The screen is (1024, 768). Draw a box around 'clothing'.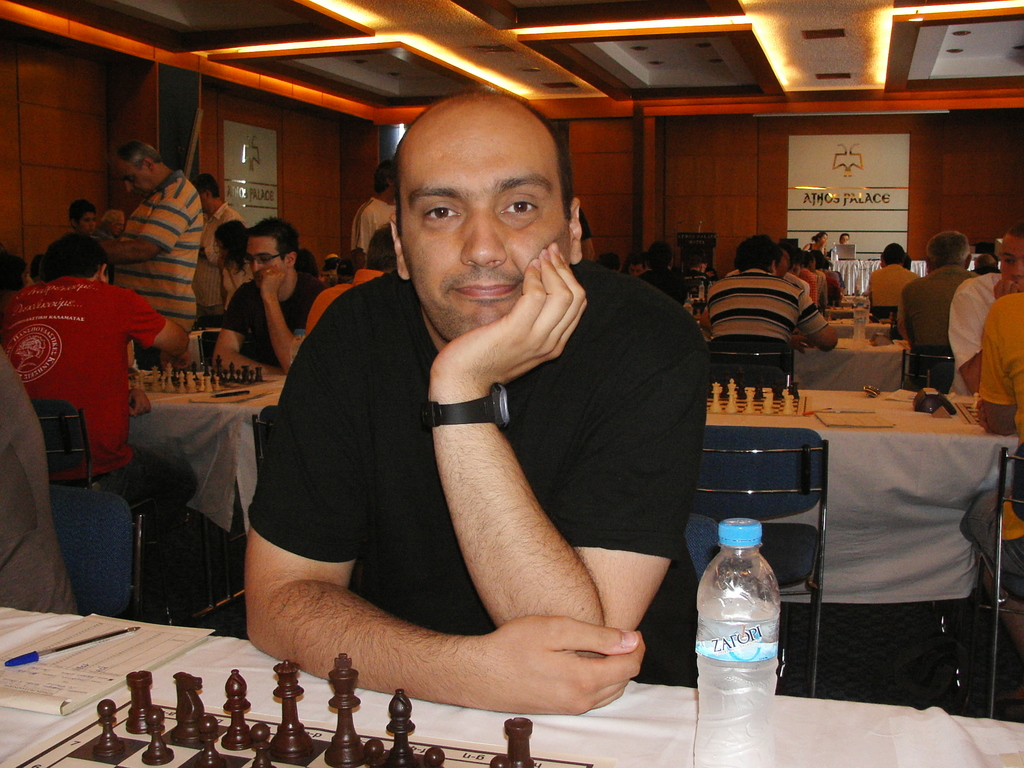
pyautogui.locateOnScreen(806, 241, 824, 261).
